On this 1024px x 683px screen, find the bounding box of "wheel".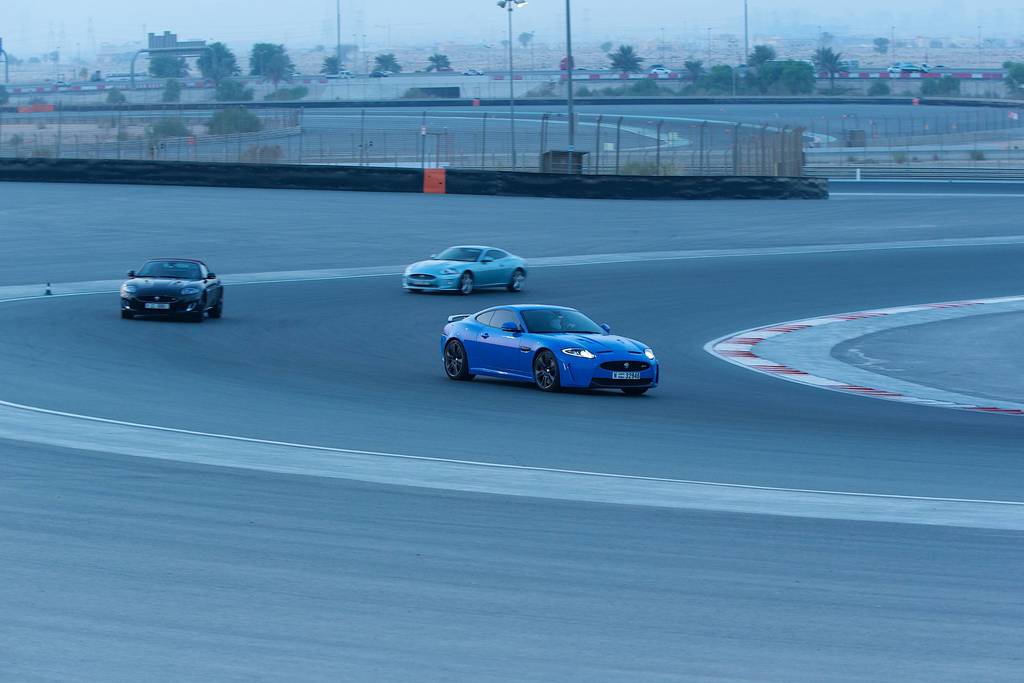
Bounding box: select_region(563, 325, 578, 331).
